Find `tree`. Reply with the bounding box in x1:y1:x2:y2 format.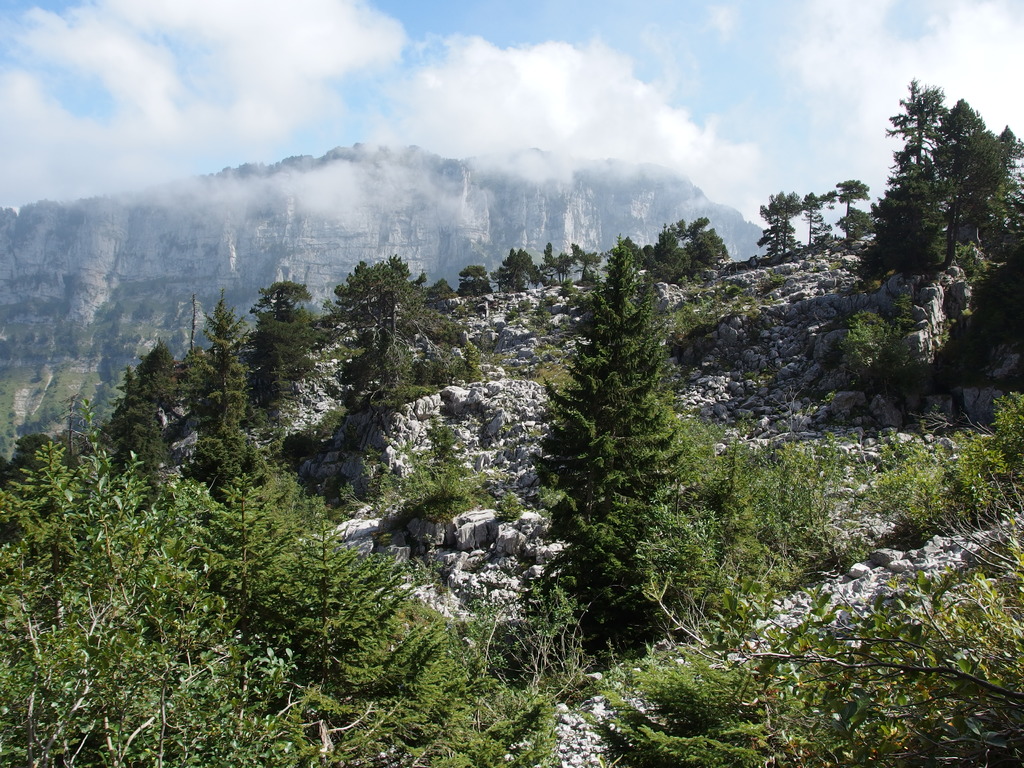
204:472:292:642.
